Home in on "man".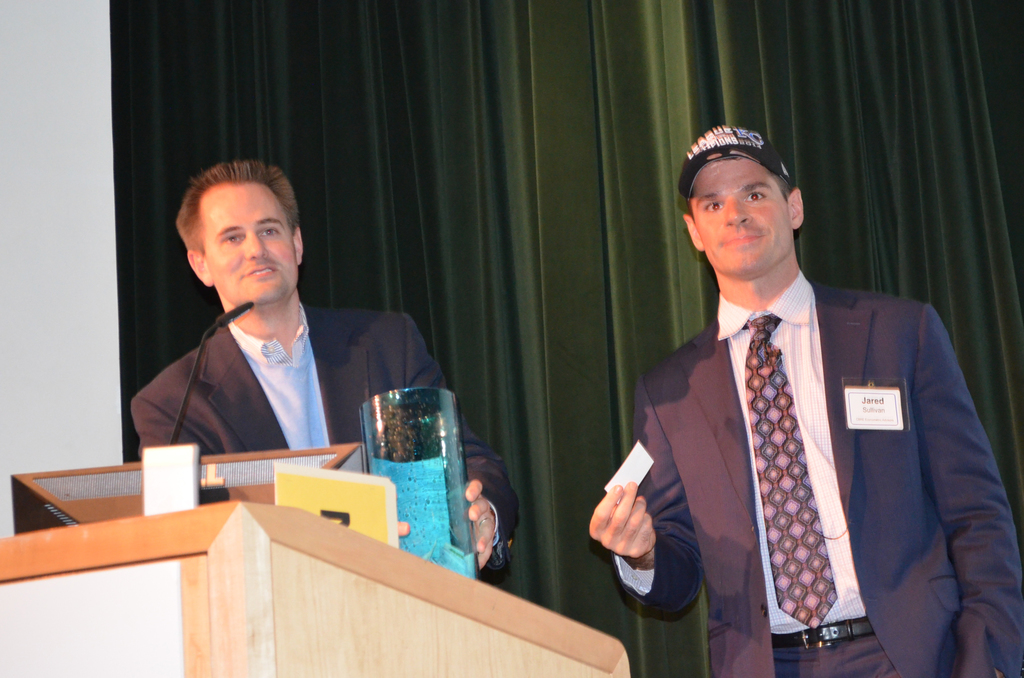
Homed in at locate(127, 157, 519, 571).
